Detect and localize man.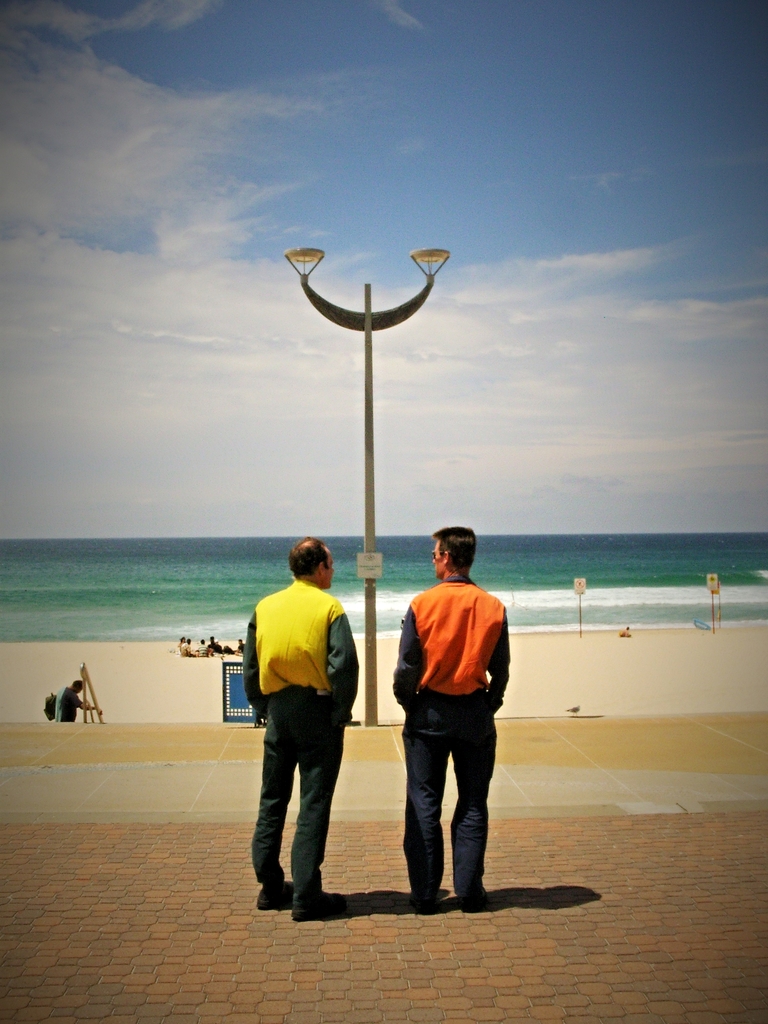
Localized at x1=237 y1=636 x2=245 y2=657.
